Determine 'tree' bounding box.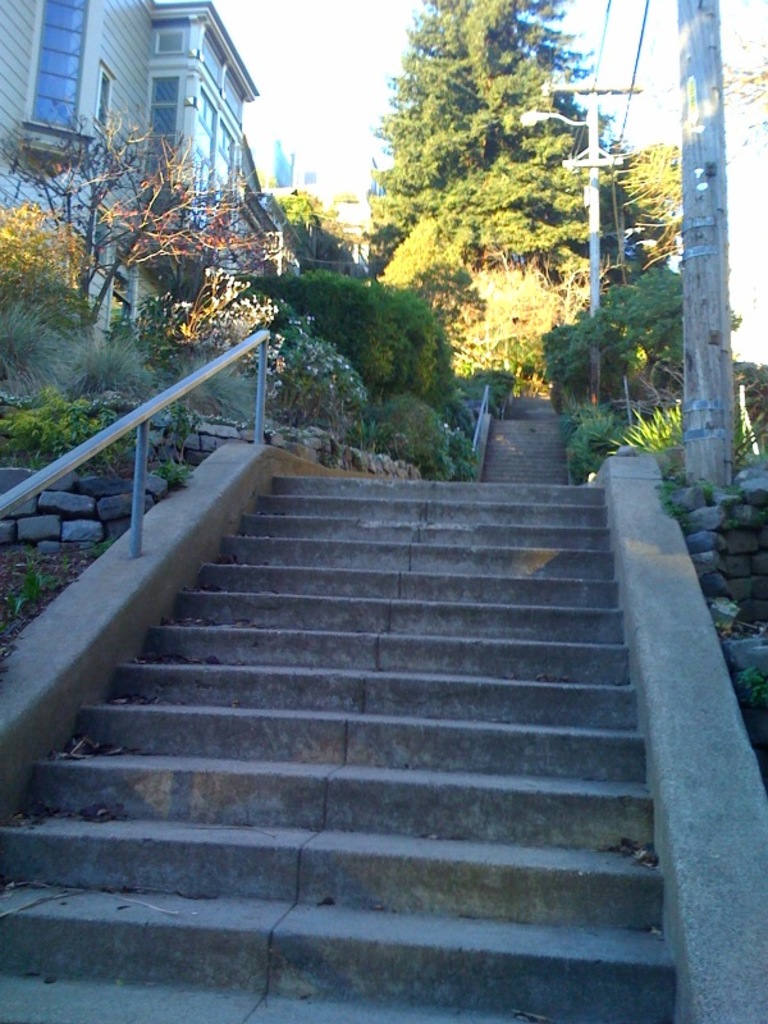
Determined: (361, 0, 613, 330).
